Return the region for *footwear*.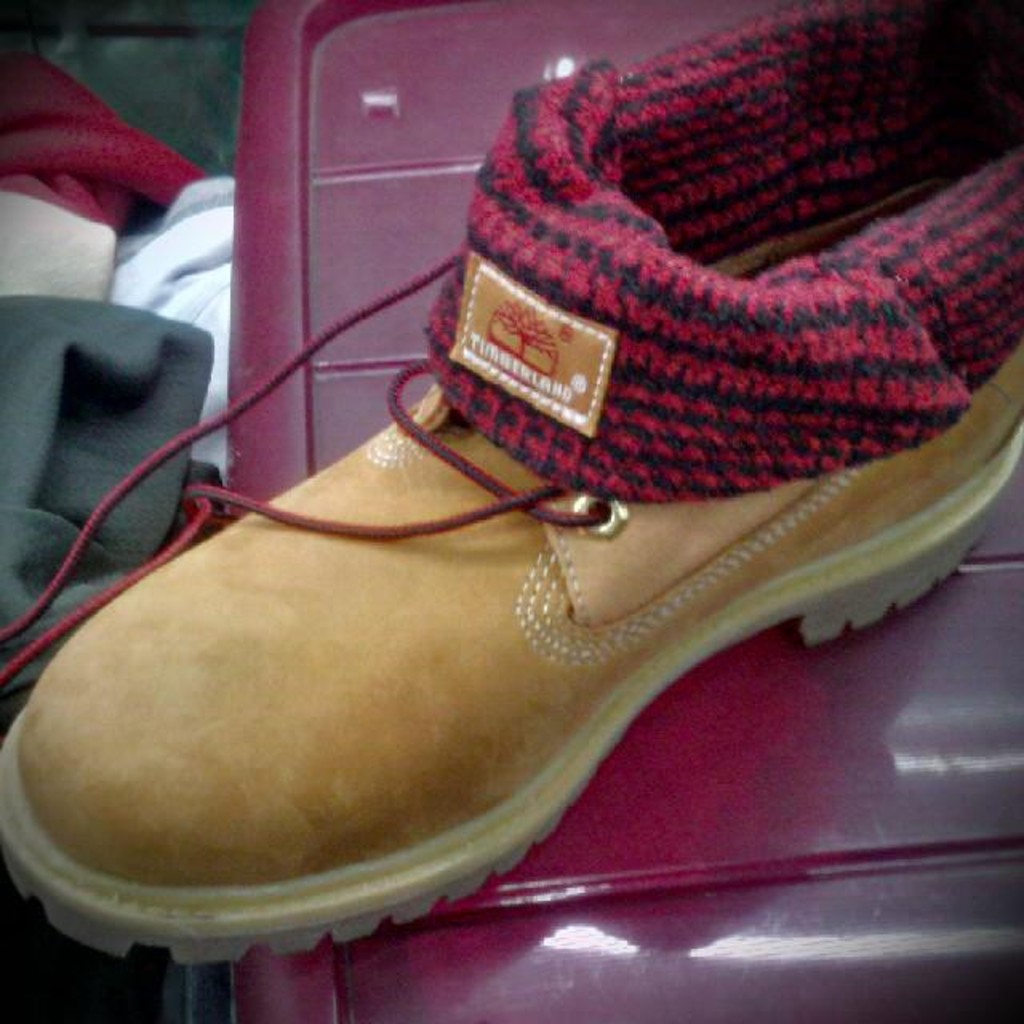
{"x1": 0, "y1": 349, "x2": 1022, "y2": 962}.
